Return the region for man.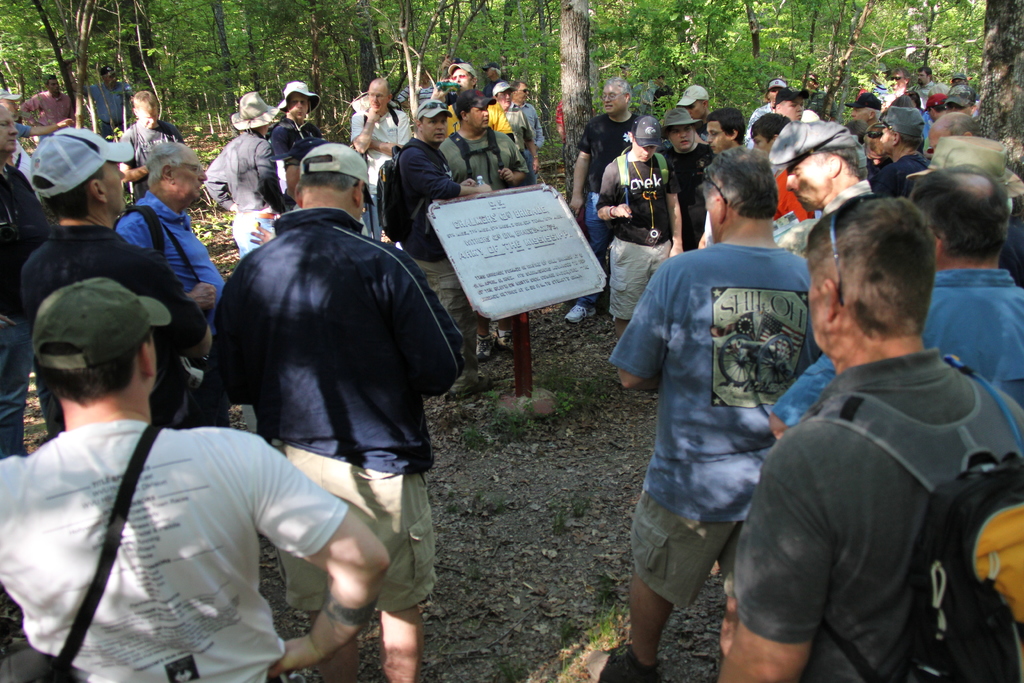
Rect(907, 172, 1019, 457).
